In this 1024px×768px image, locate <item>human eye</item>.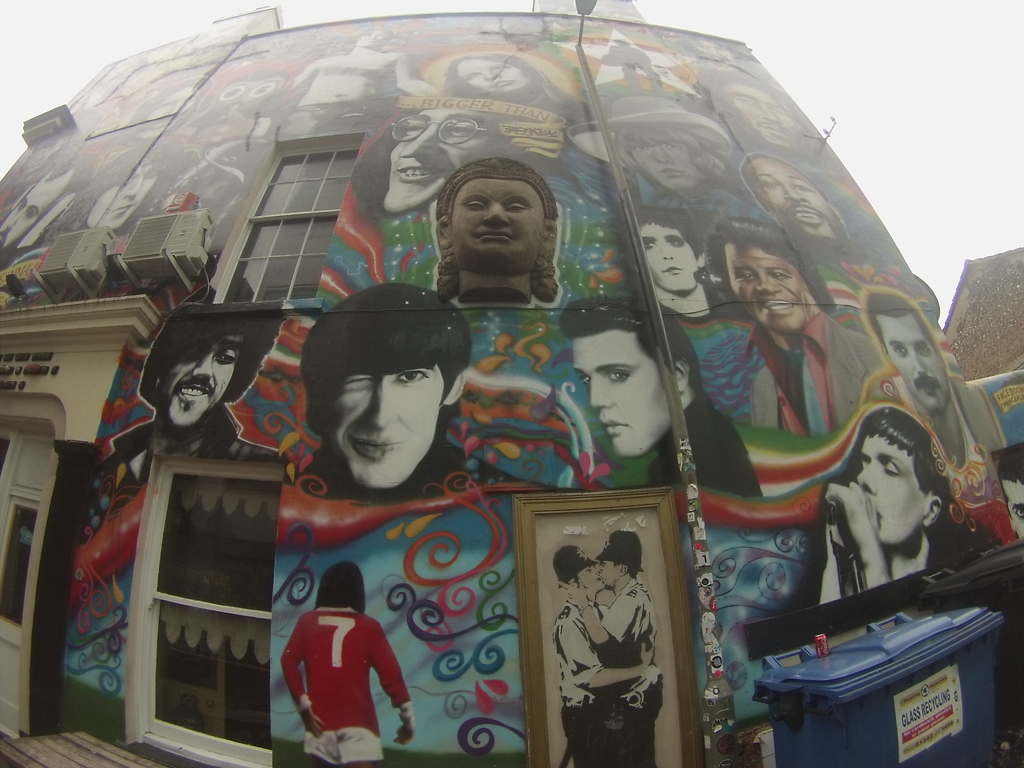
Bounding box: <box>401,116,425,134</box>.
